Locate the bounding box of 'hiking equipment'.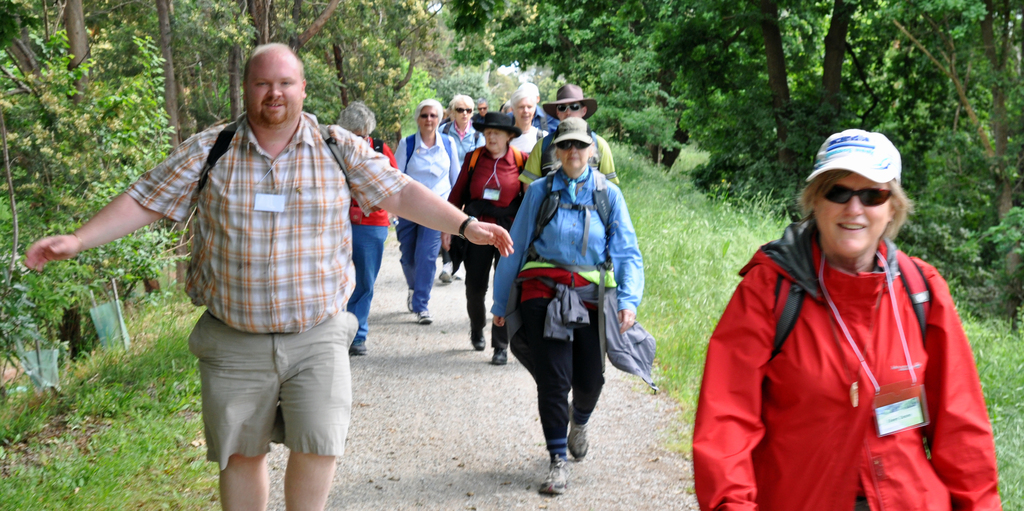
Bounding box: Rect(541, 450, 568, 496).
